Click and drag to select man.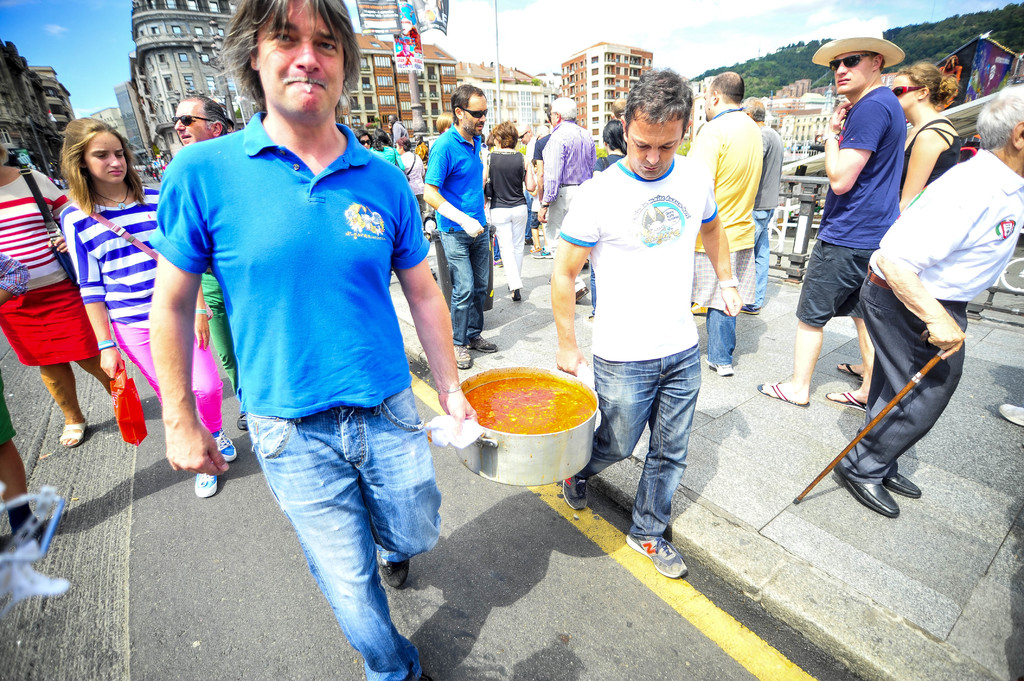
Selection: (743,97,786,316).
